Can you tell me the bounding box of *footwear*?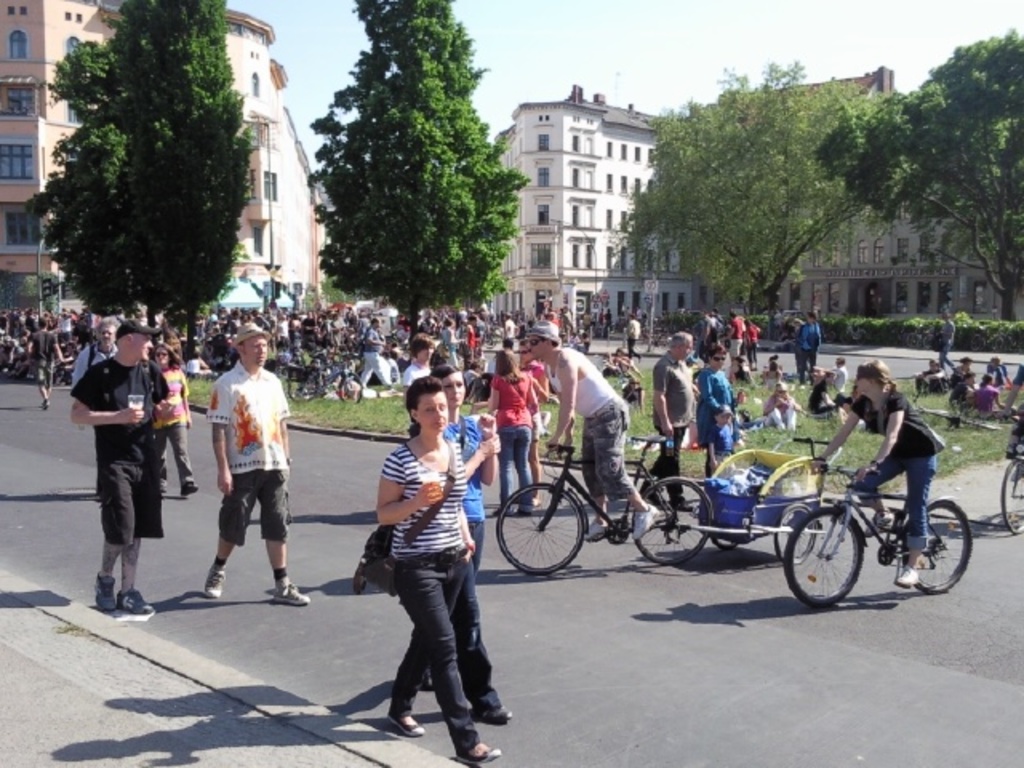
x1=275 y1=579 x2=310 y2=605.
